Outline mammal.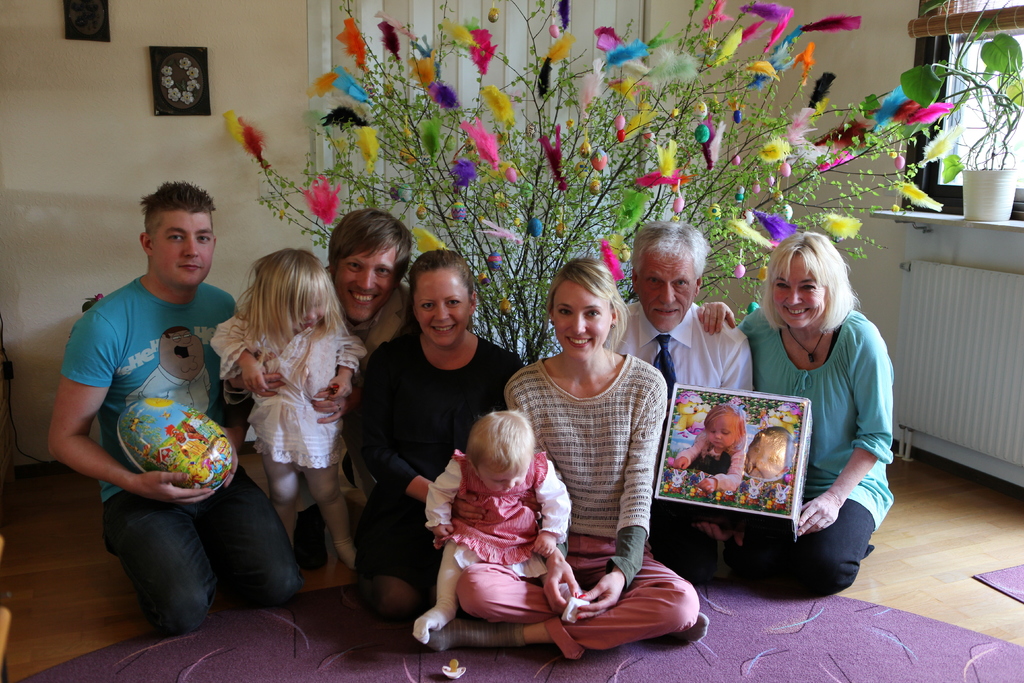
Outline: [346, 247, 520, 605].
